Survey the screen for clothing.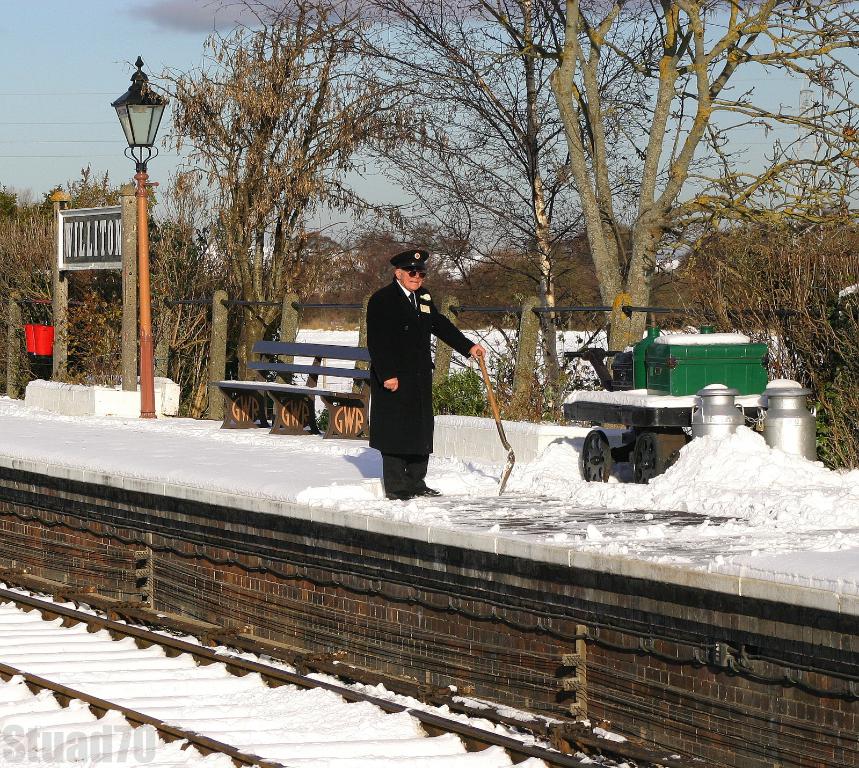
Survey found: 361, 275, 480, 504.
